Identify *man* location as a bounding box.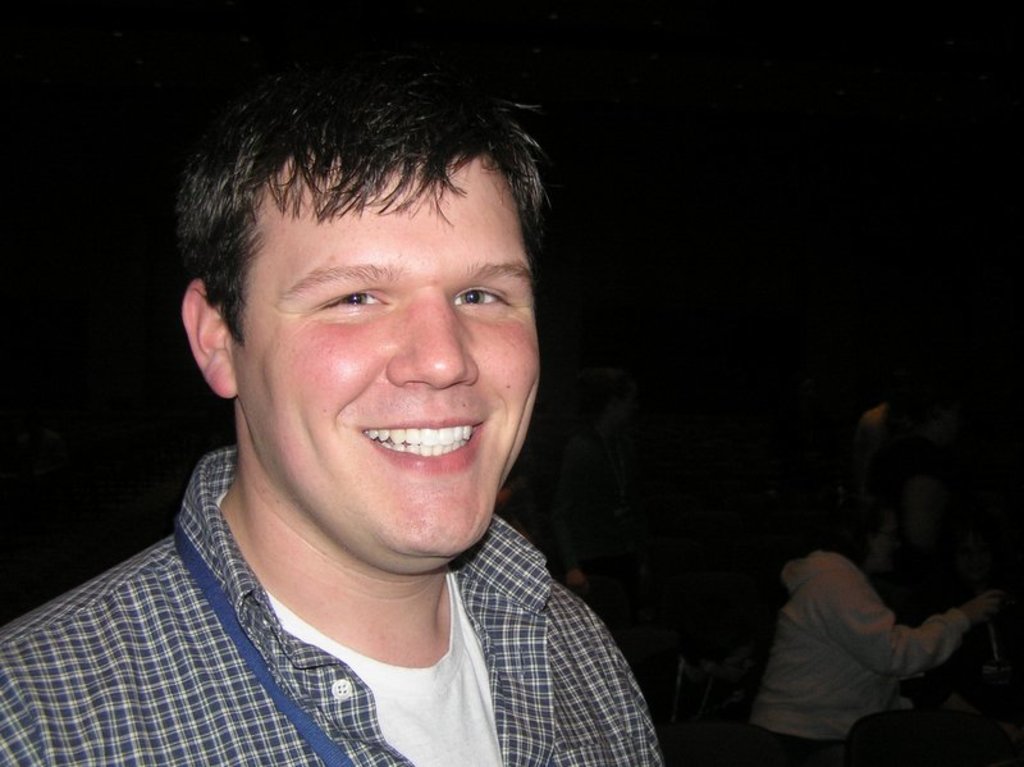
0, 63, 663, 766.
